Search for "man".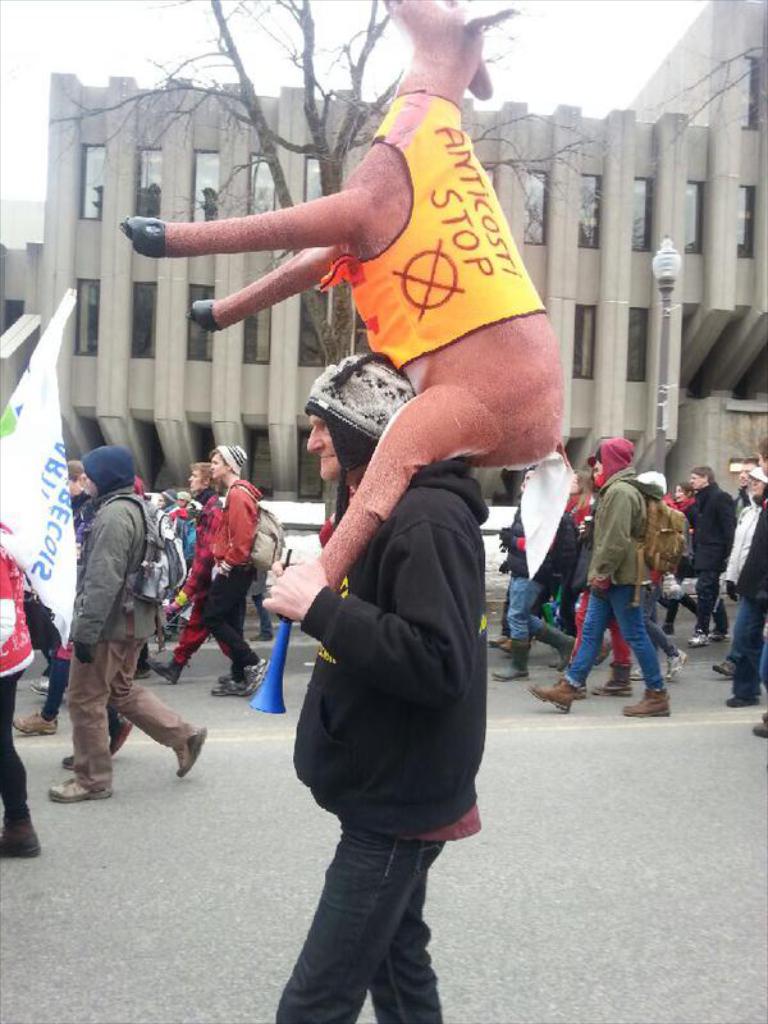
Found at locate(713, 457, 759, 676).
